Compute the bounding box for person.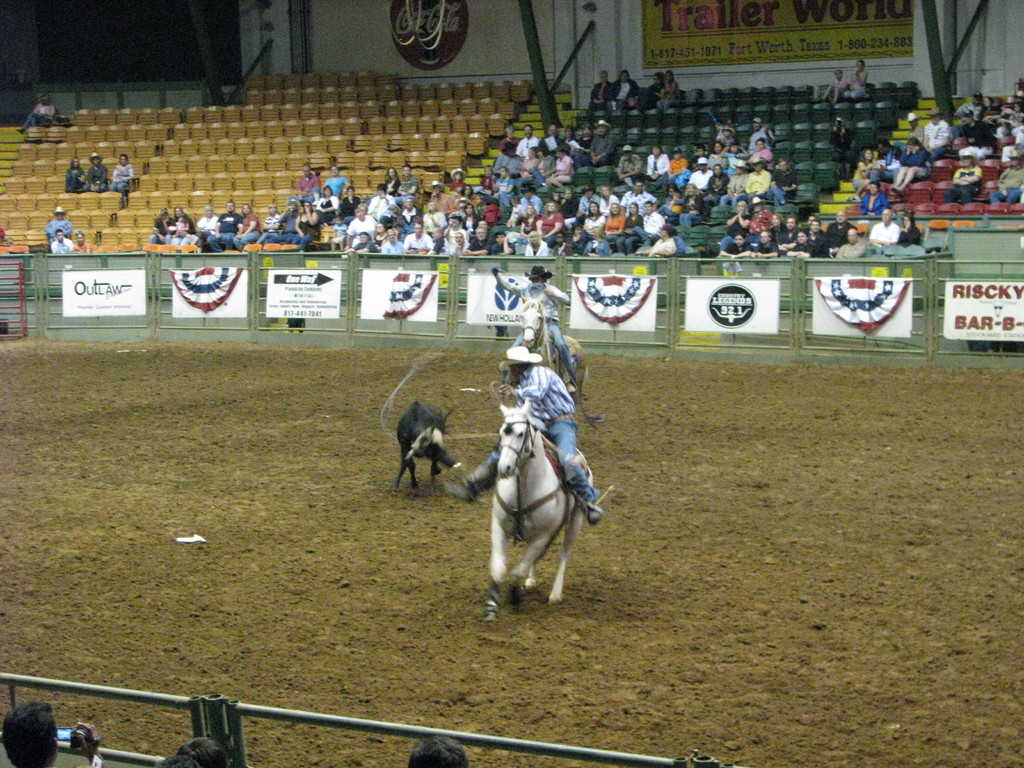
(177,735,228,767).
